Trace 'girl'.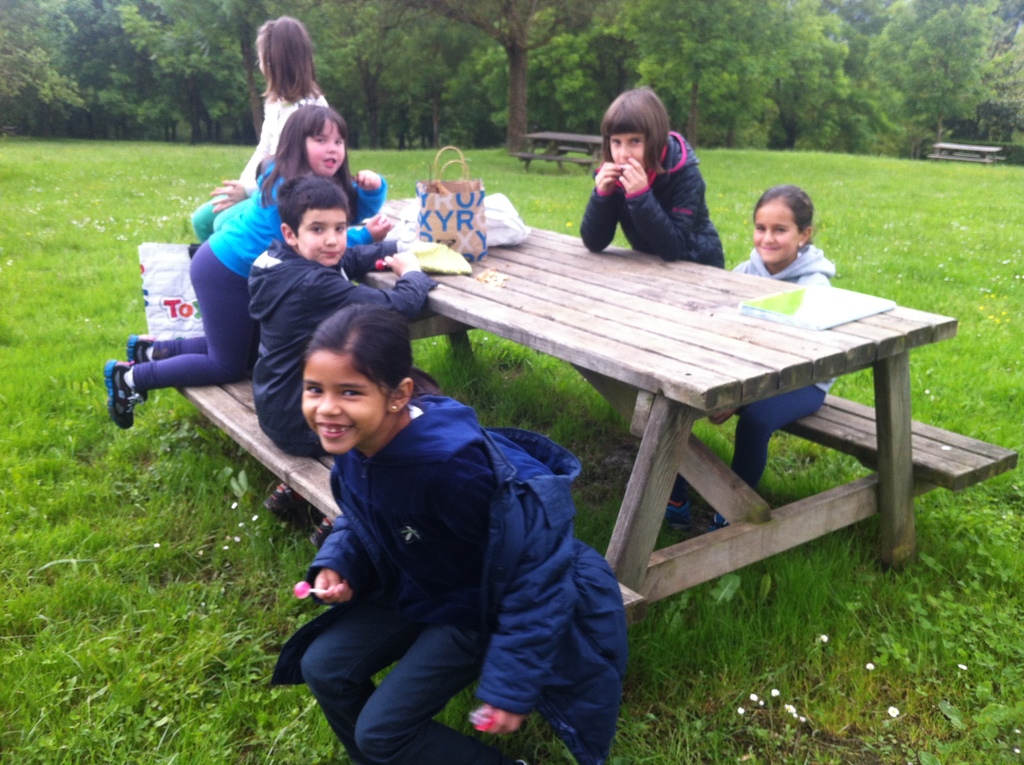
Traced to {"left": 271, "top": 305, "right": 625, "bottom": 759}.
